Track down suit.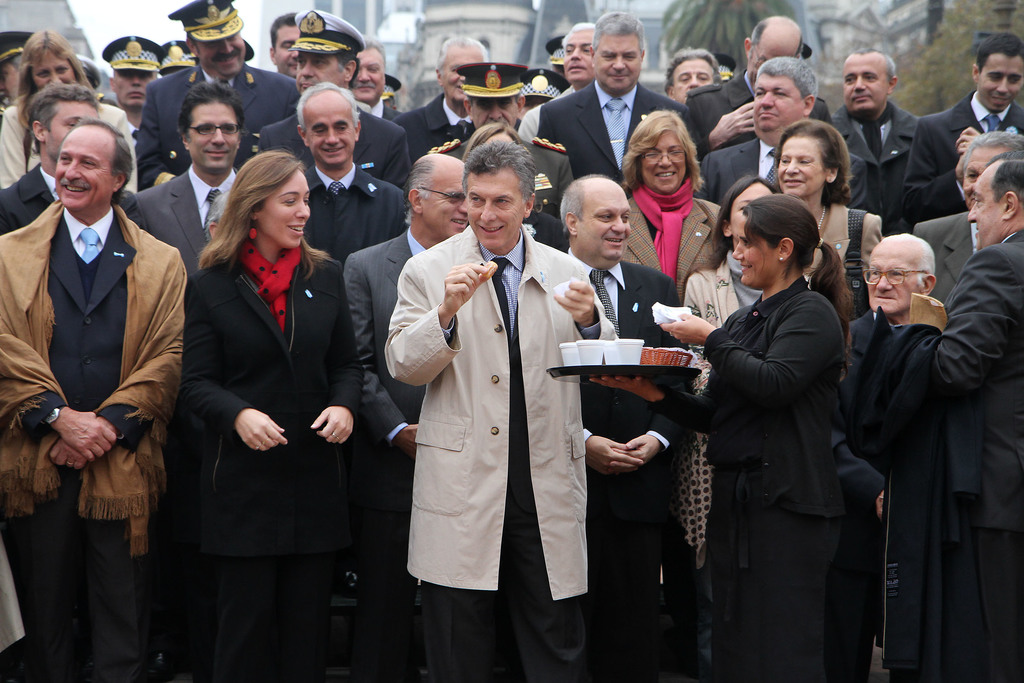
Tracked to <region>616, 192, 727, 308</region>.
